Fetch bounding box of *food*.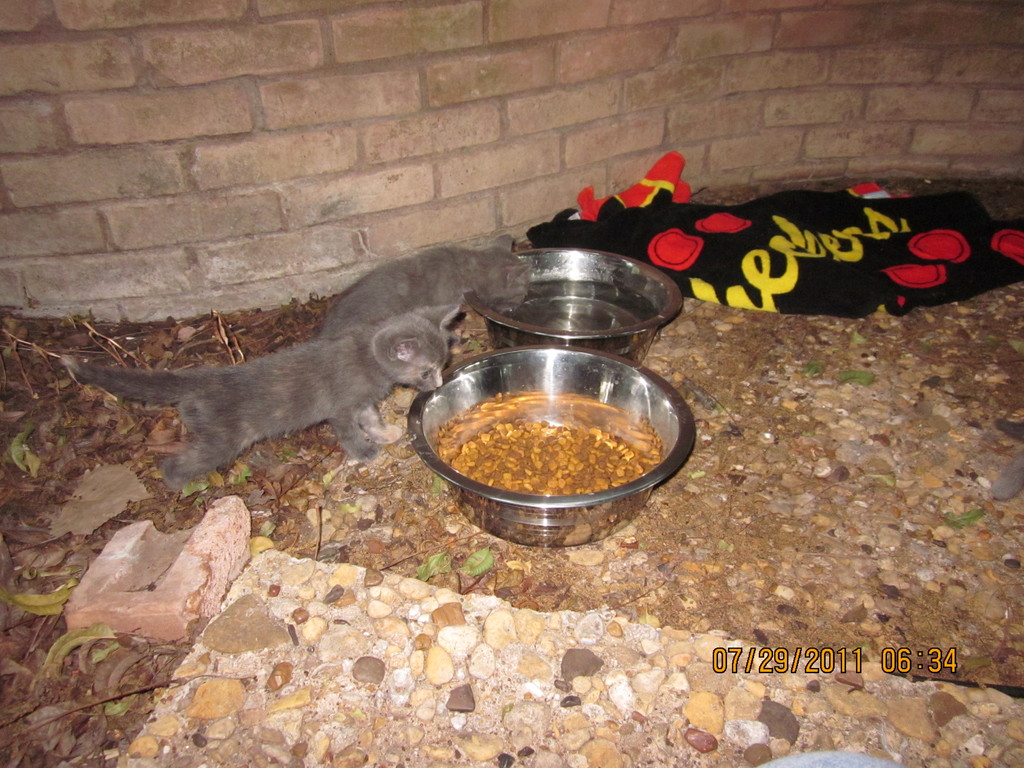
Bbox: left=433, top=391, right=657, bottom=502.
